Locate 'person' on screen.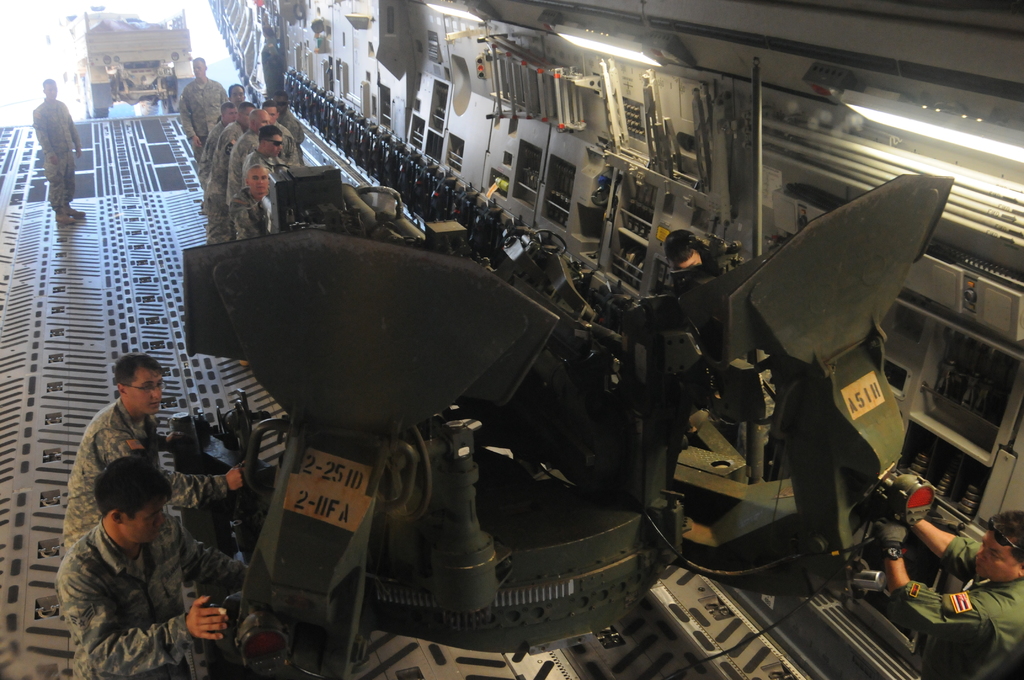
On screen at (x1=203, y1=102, x2=255, y2=243).
